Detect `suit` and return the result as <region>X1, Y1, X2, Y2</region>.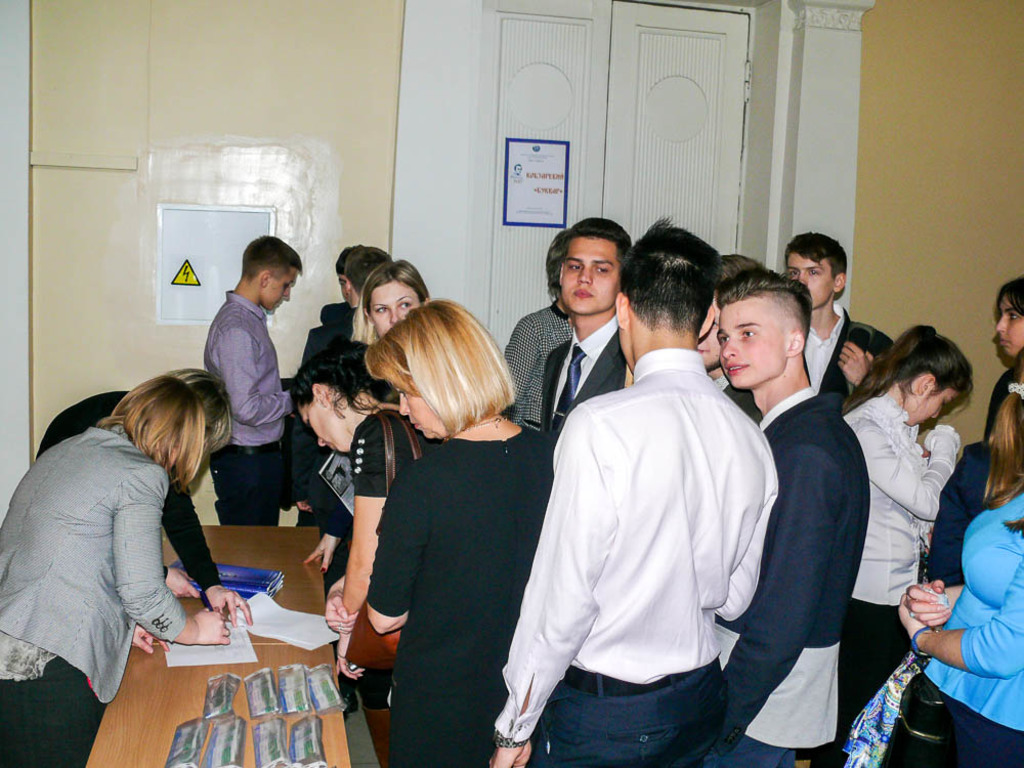
<region>711, 374, 762, 440</region>.
